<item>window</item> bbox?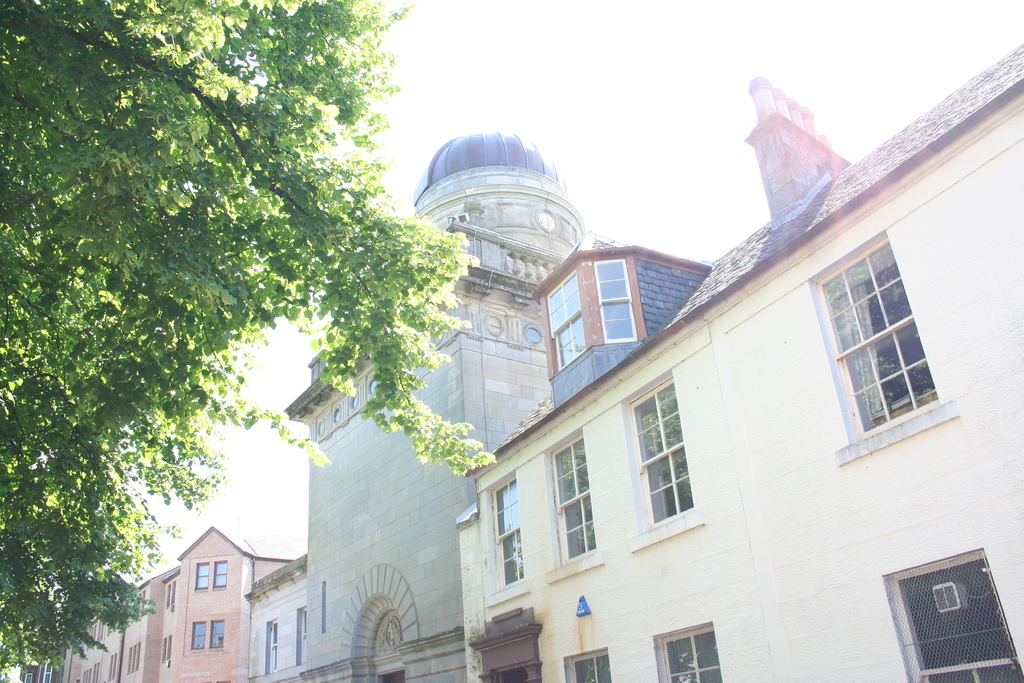
<region>261, 618, 278, 672</region>
